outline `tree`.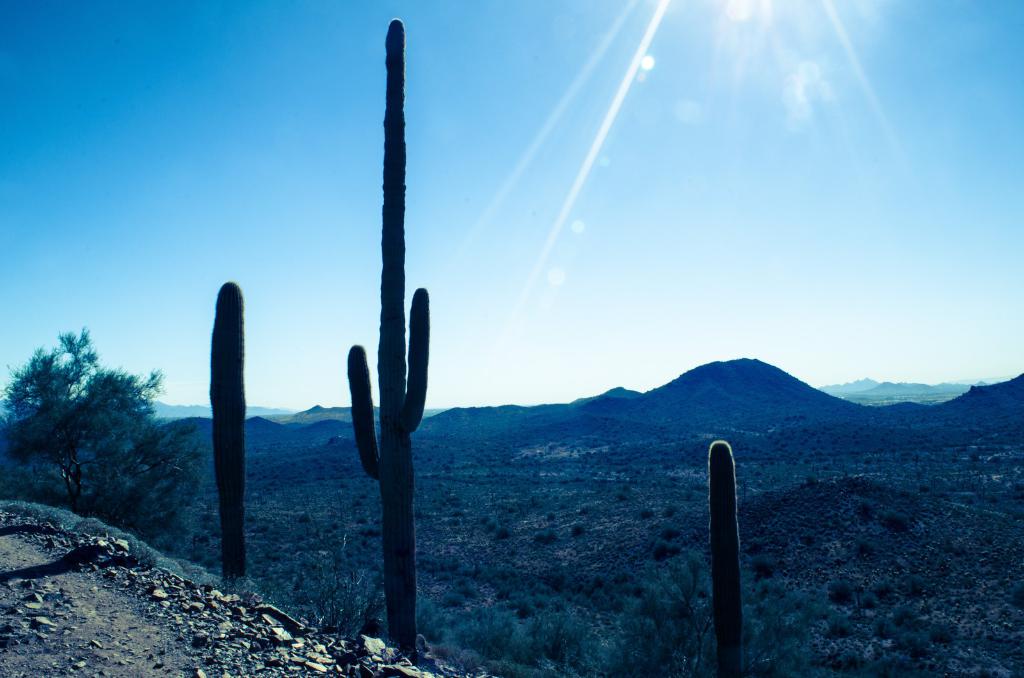
Outline: (2,327,209,547).
